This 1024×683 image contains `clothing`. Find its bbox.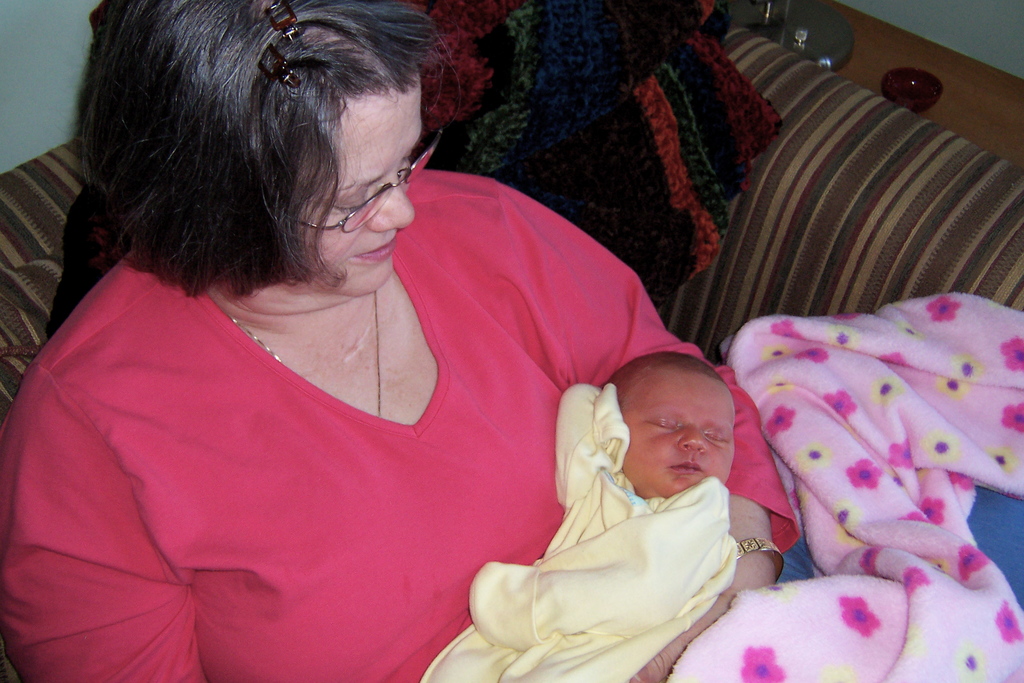
{"x1": 60, "y1": 120, "x2": 828, "y2": 682}.
